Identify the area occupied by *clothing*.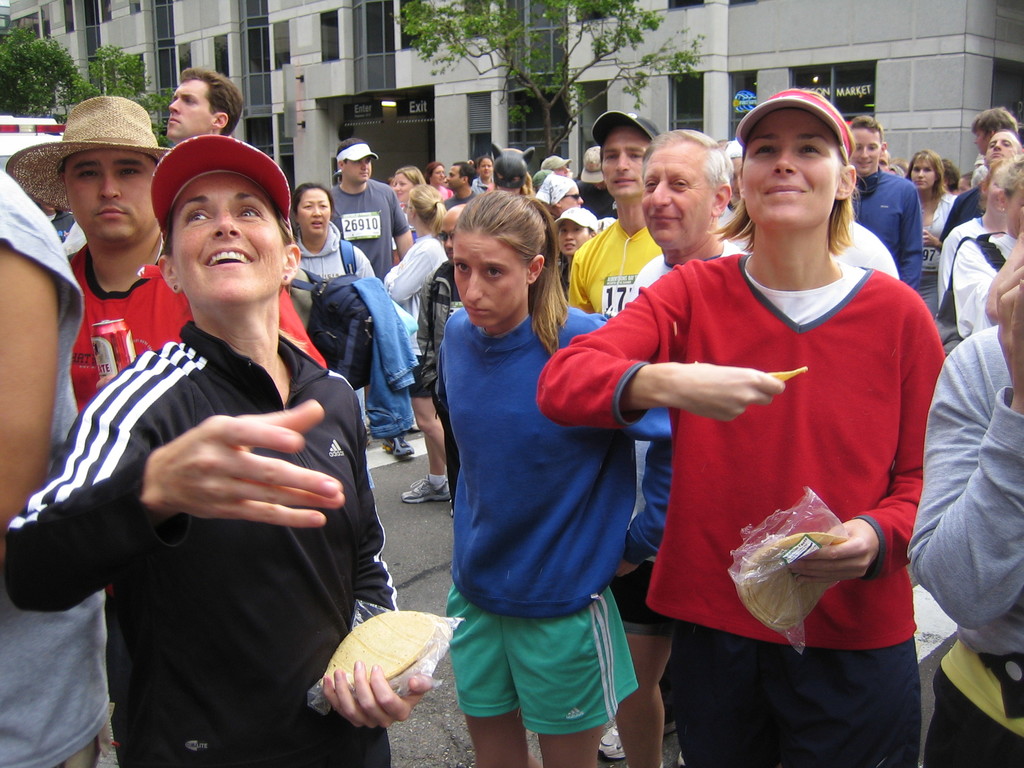
Area: locate(936, 216, 991, 320).
